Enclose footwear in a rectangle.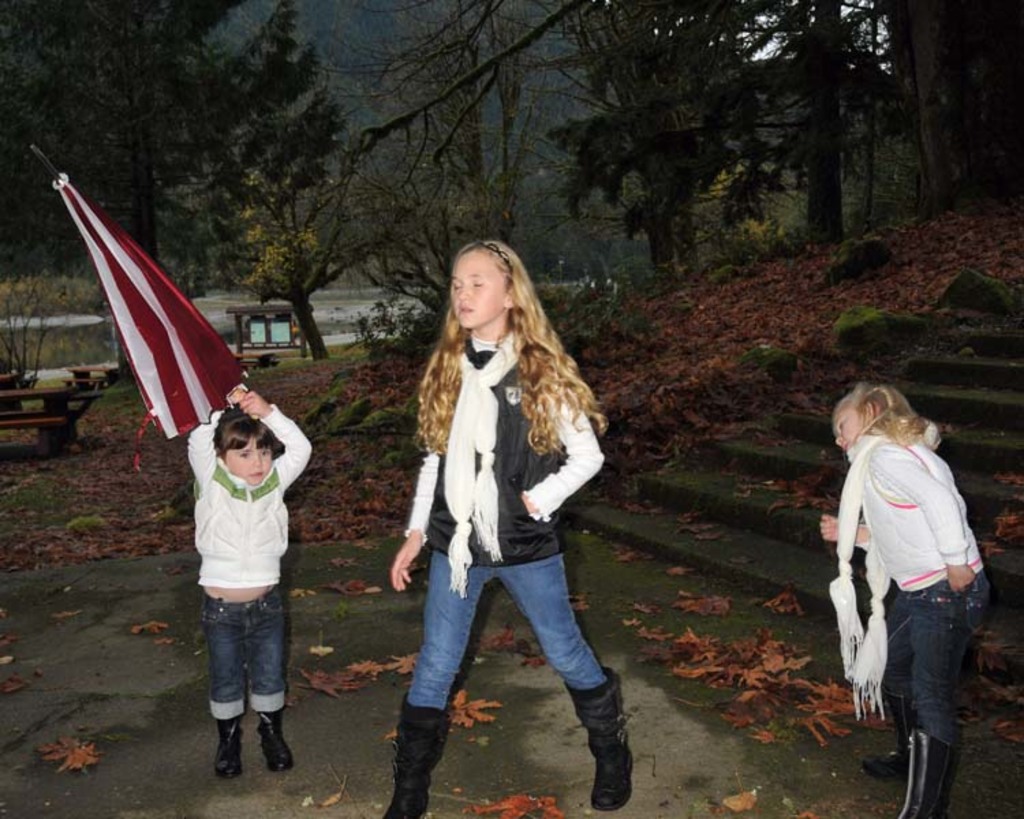
[253, 710, 298, 779].
